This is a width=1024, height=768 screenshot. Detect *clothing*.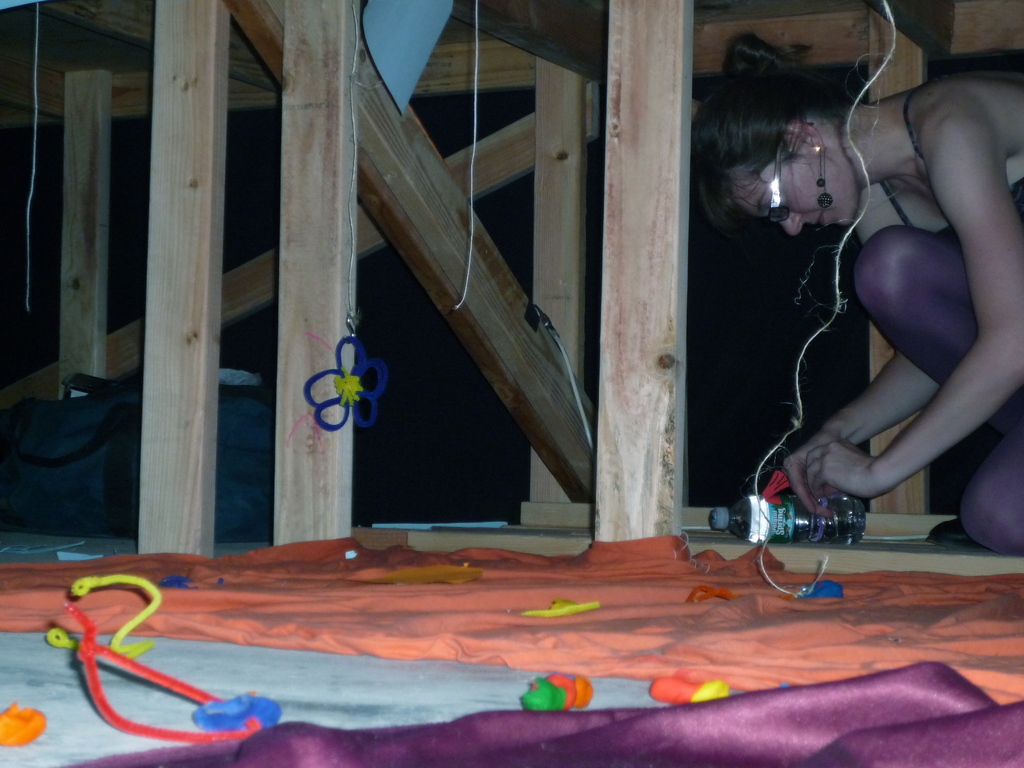
rect(883, 74, 1016, 260).
